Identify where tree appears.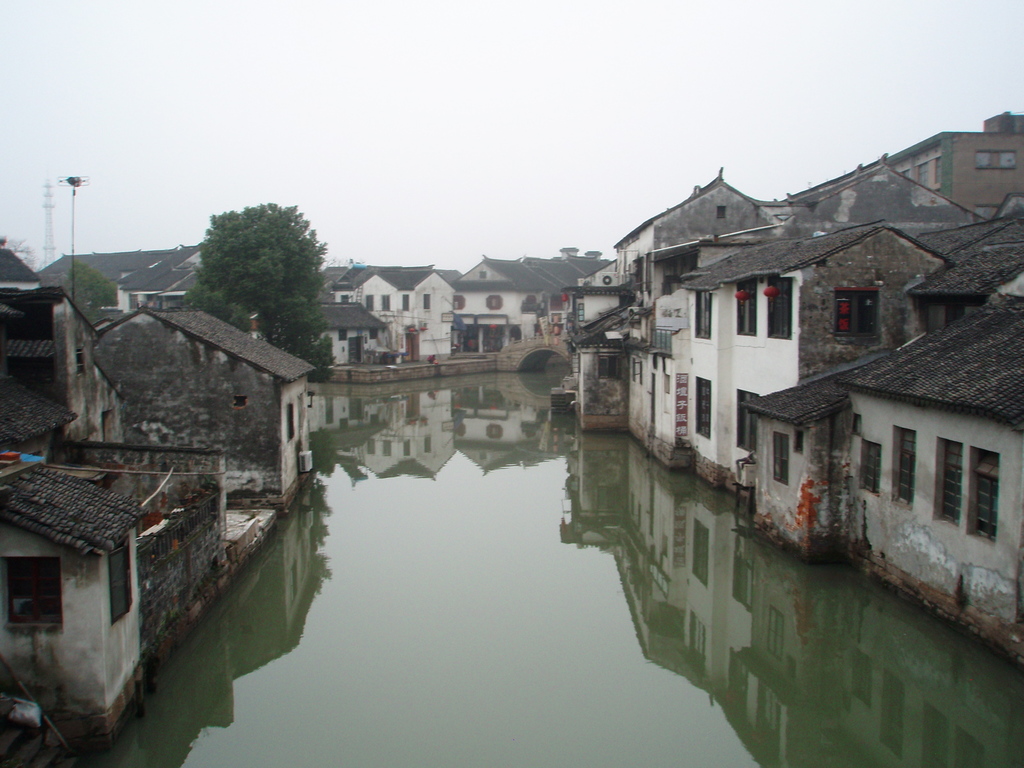
Appears at left=40, top=254, right=112, bottom=325.
